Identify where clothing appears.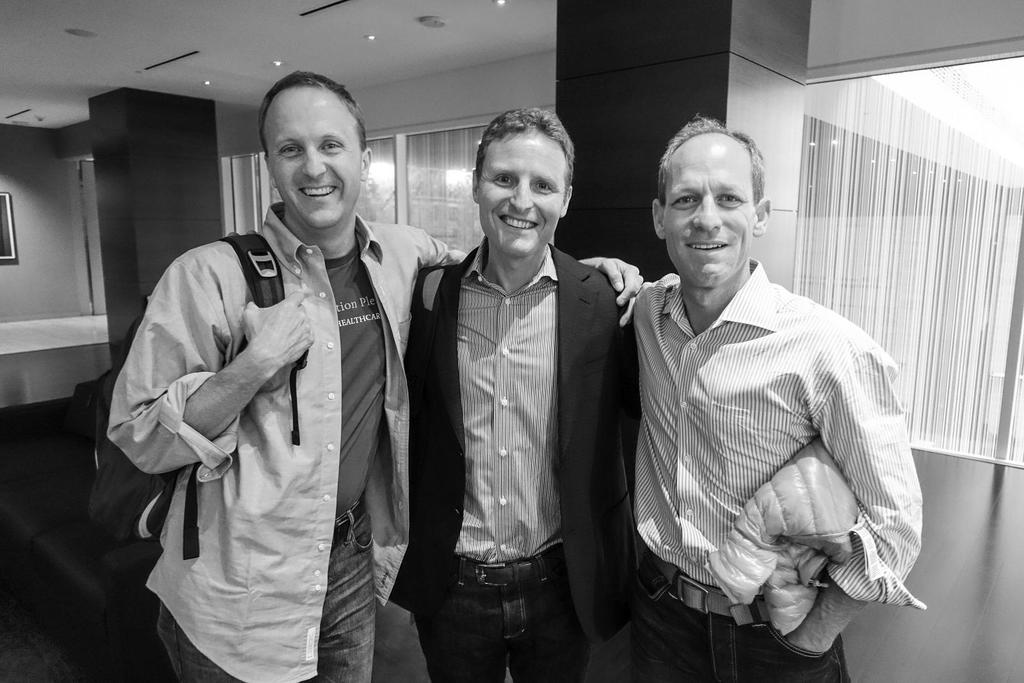
Appears at detection(629, 193, 918, 682).
